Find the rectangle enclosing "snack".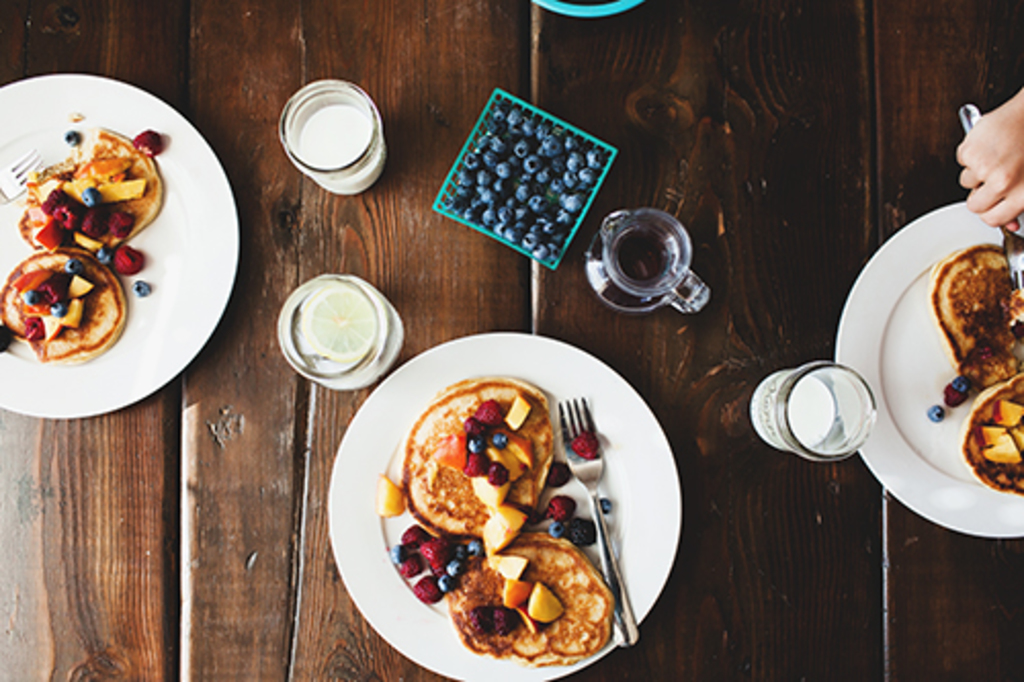
BBox(451, 535, 618, 664).
